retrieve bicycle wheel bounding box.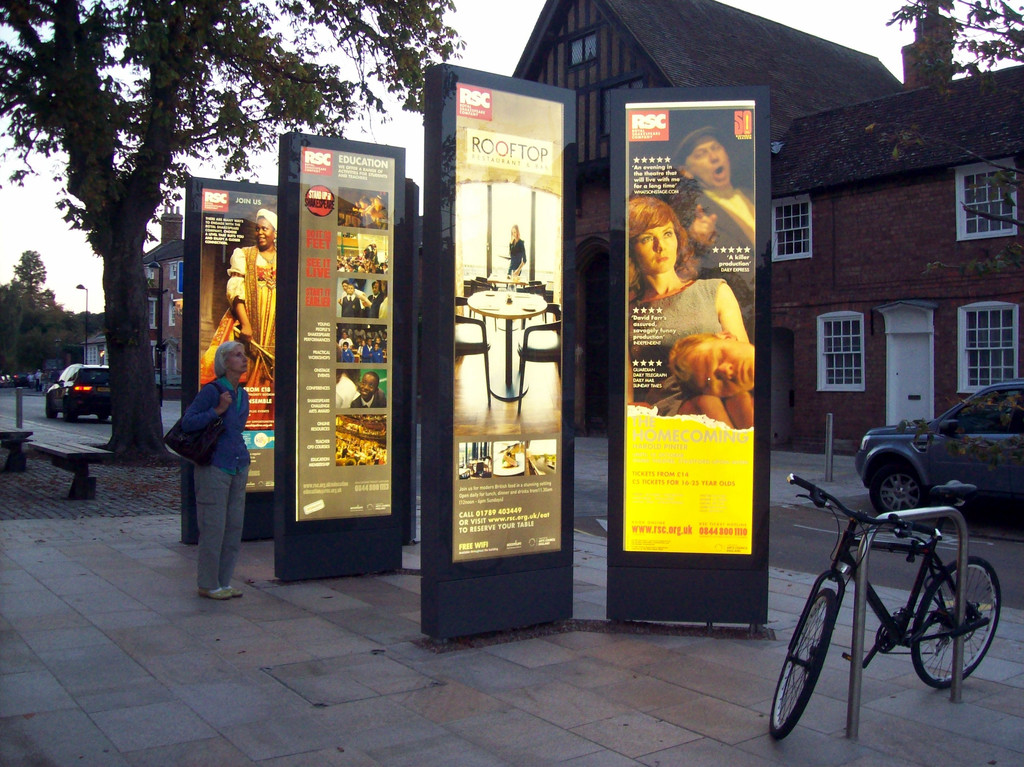
Bounding box: BBox(907, 554, 1003, 691).
